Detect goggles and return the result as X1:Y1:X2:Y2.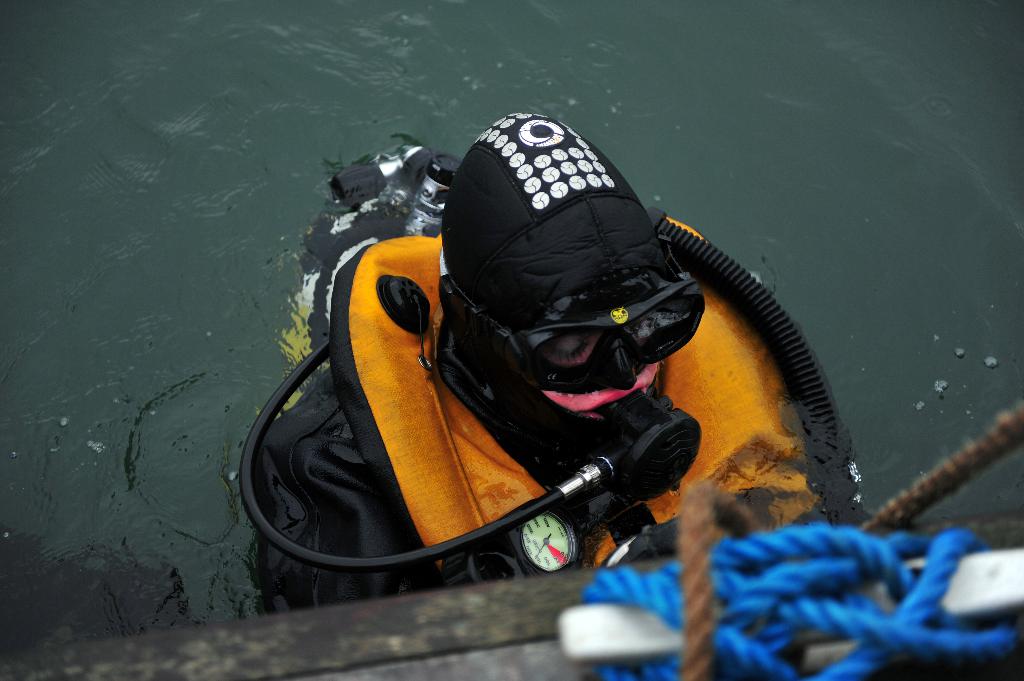
451:243:713:392.
